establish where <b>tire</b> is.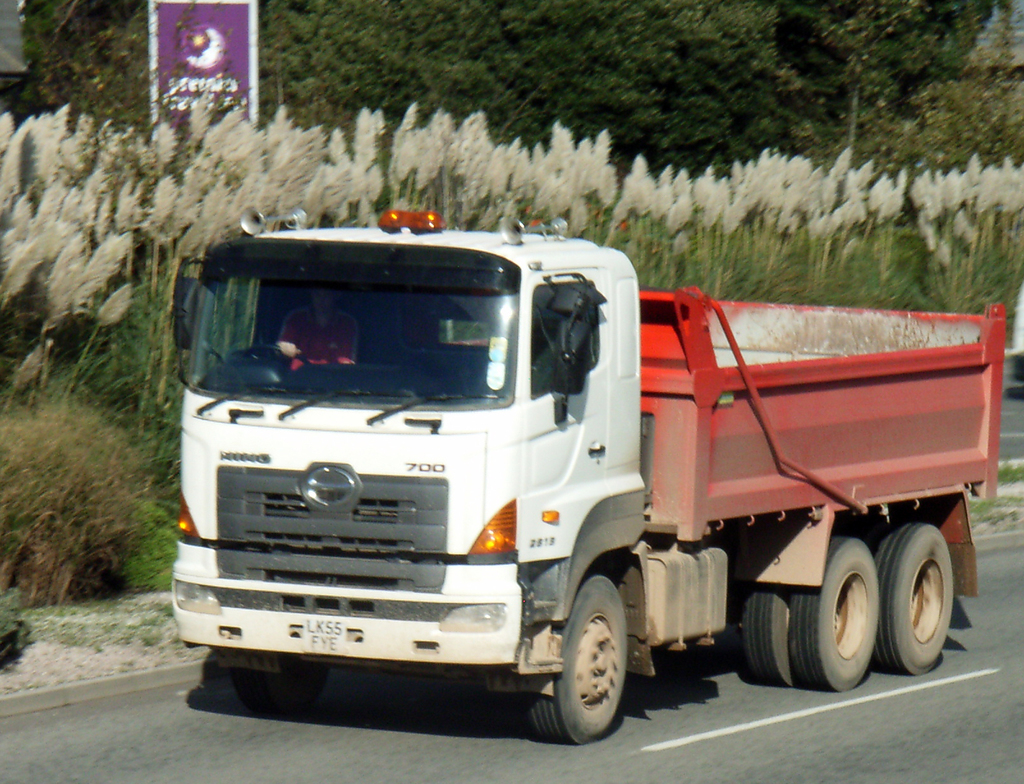
Established at [236,654,337,709].
